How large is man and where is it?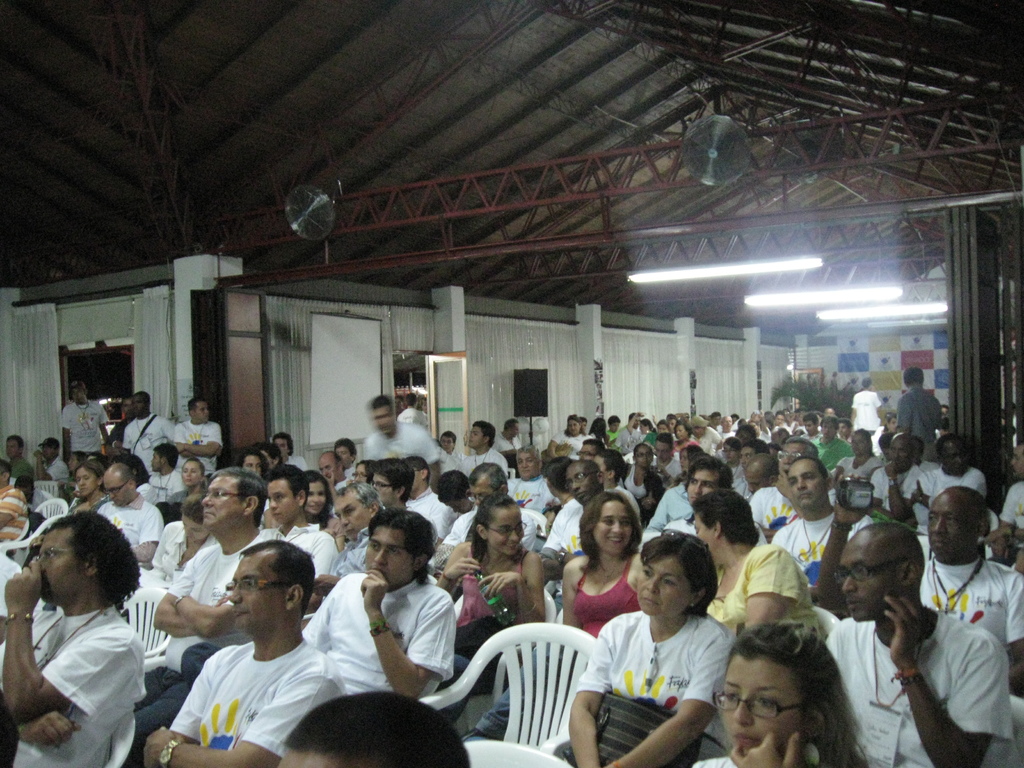
Bounding box: Rect(311, 445, 358, 520).
